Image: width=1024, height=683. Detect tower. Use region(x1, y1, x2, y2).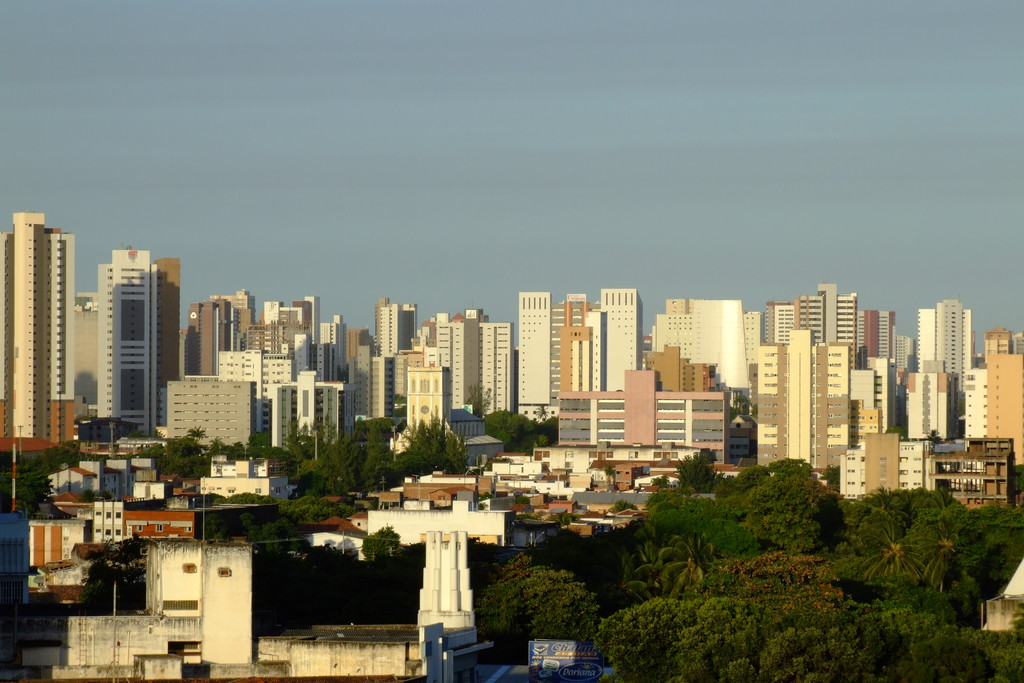
region(0, 201, 87, 468).
